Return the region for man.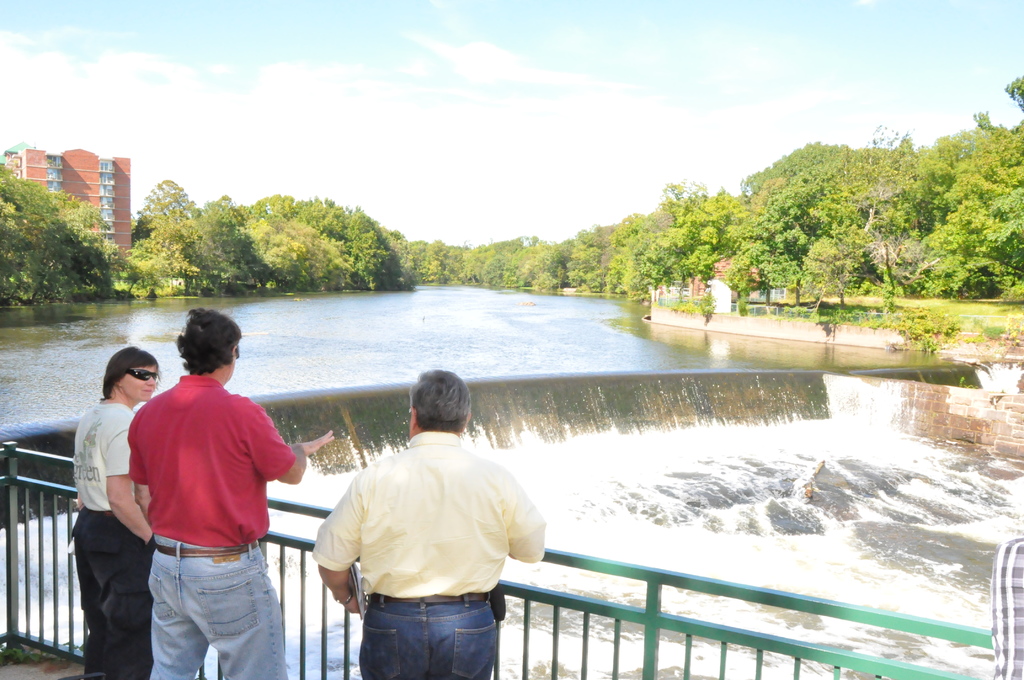
127 307 334 679.
